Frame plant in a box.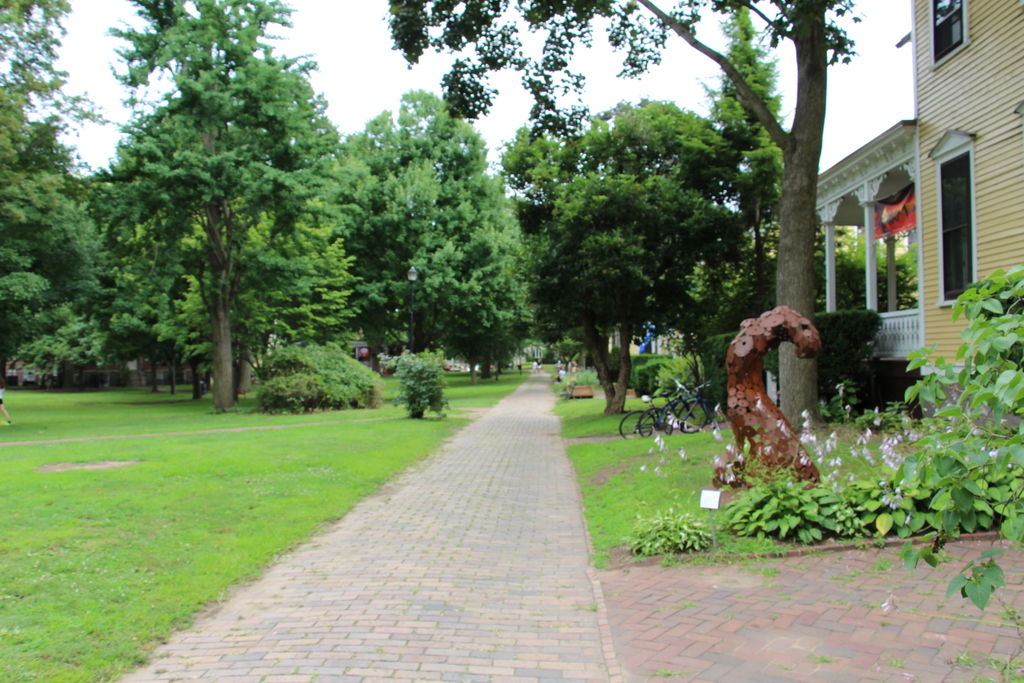
386,347,452,419.
